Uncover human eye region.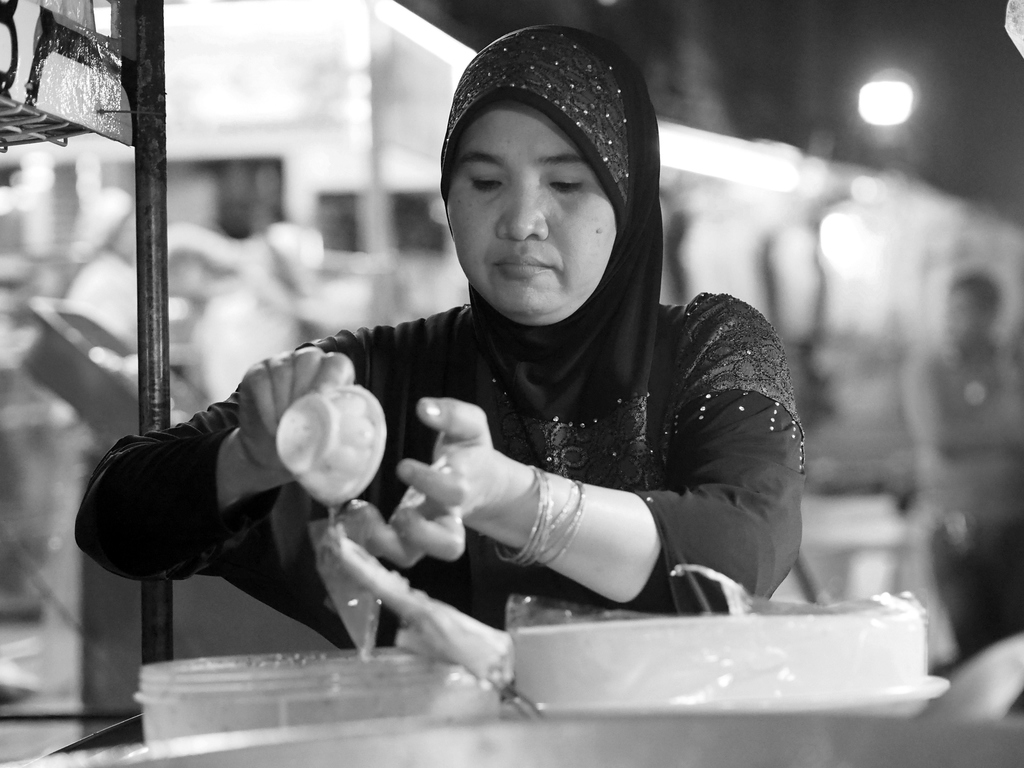
Uncovered: <bbox>543, 166, 589, 200</bbox>.
